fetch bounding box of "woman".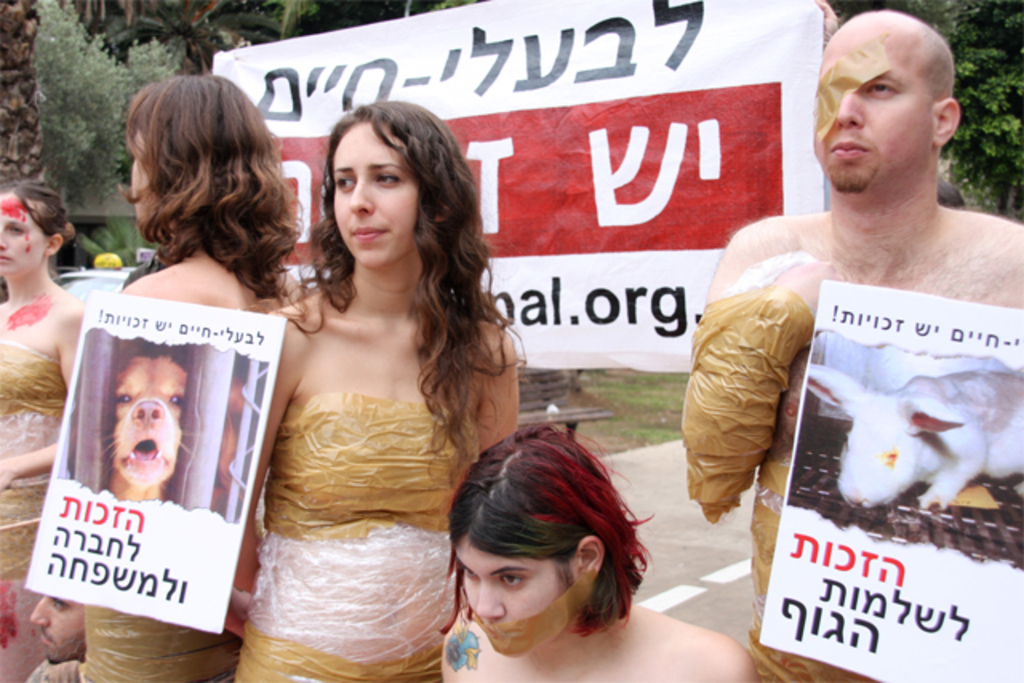
Bbox: select_region(0, 176, 96, 681).
